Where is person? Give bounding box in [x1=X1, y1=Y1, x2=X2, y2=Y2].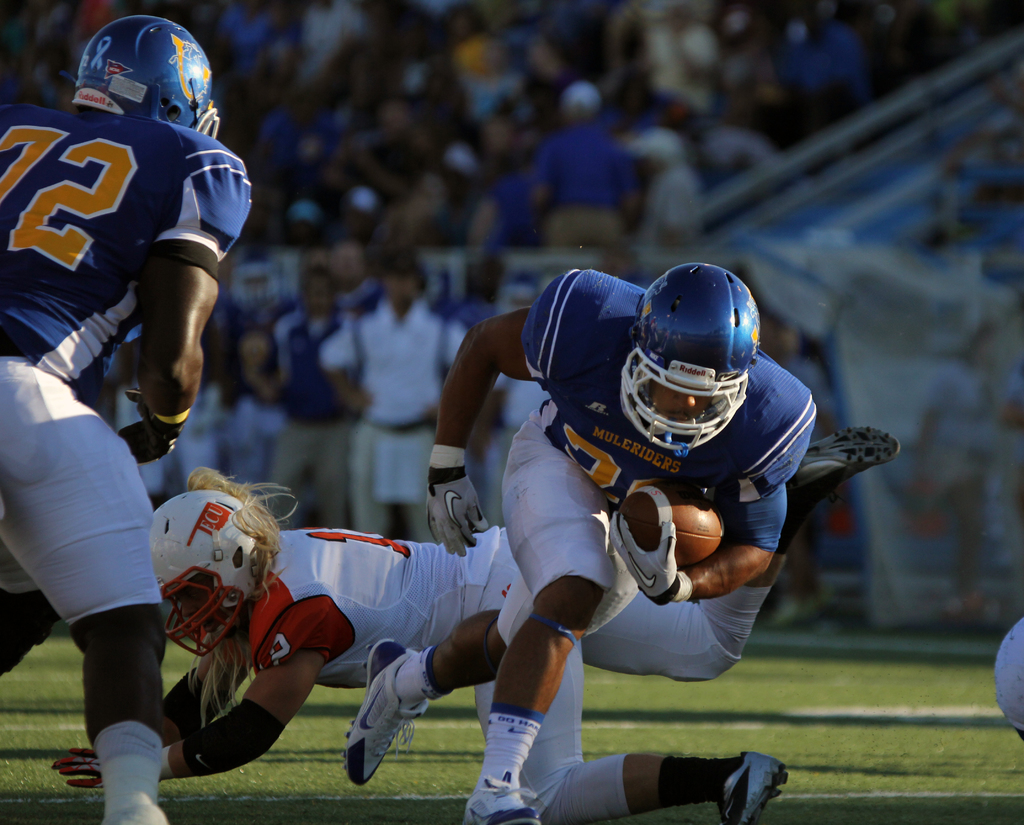
[x1=0, y1=8, x2=260, y2=824].
